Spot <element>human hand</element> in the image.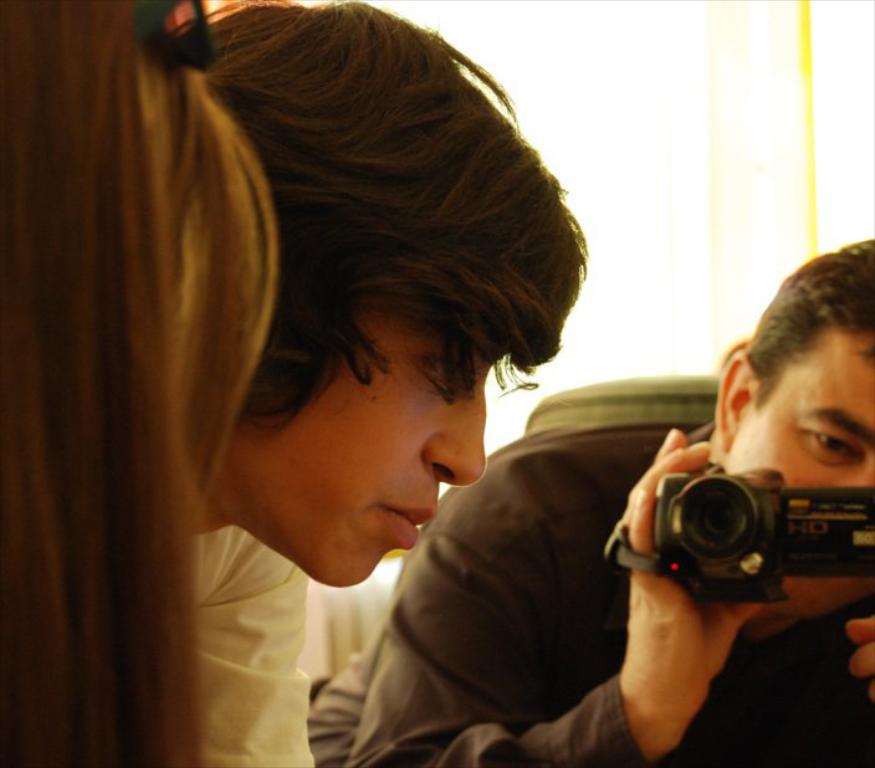
<element>human hand</element> found at select_region(845, 615, 874, 700).
